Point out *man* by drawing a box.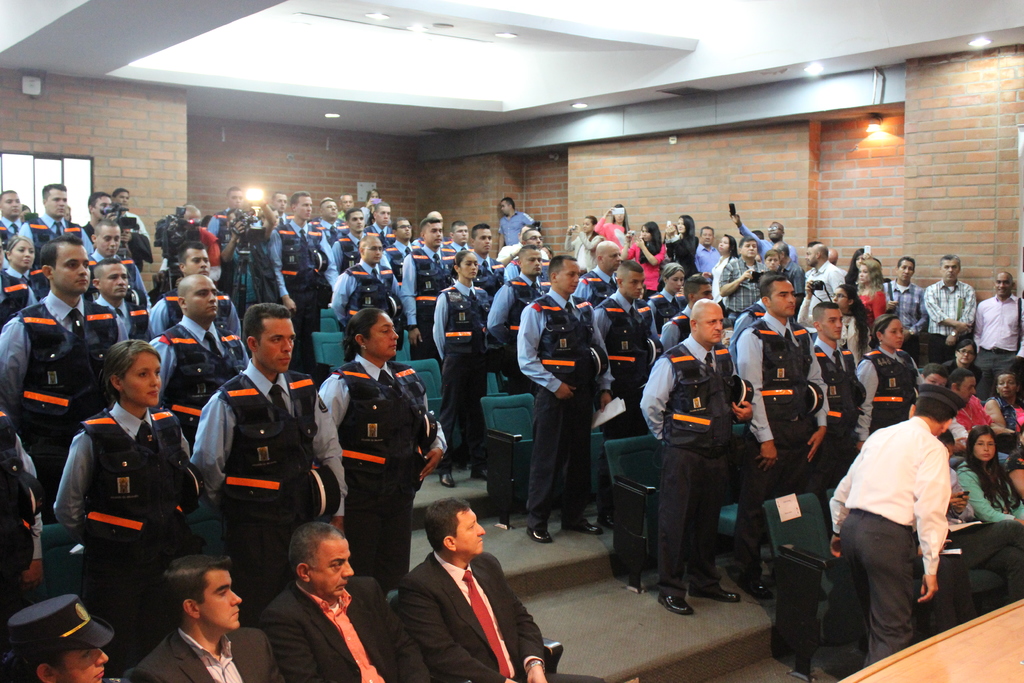
771 239 800 314.
